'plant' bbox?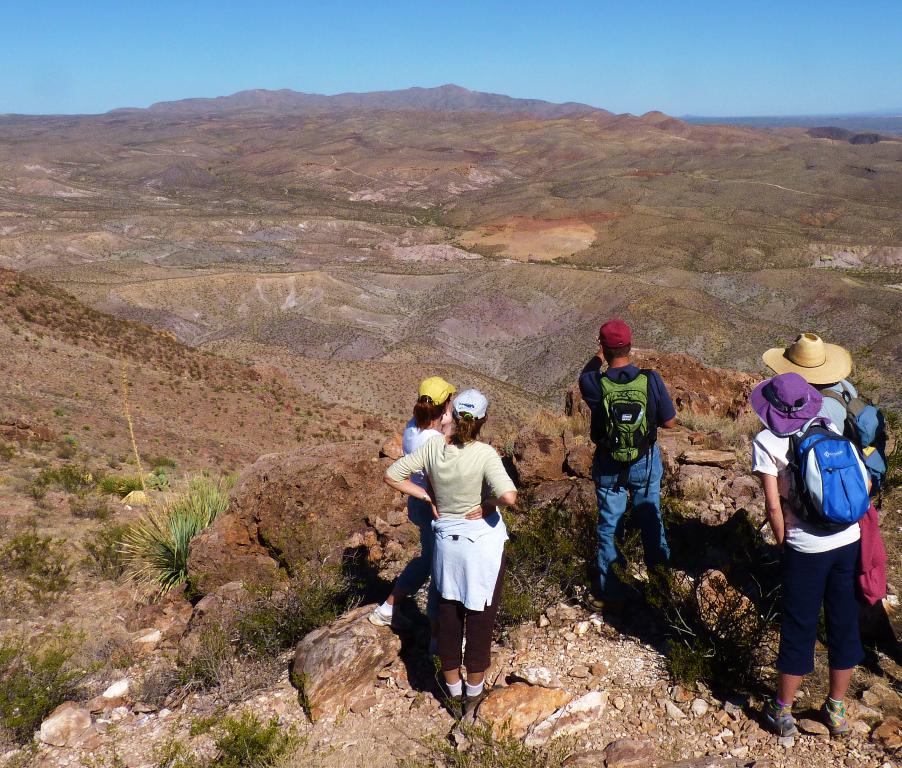
left=180, top=703, right=232, bottom=745
